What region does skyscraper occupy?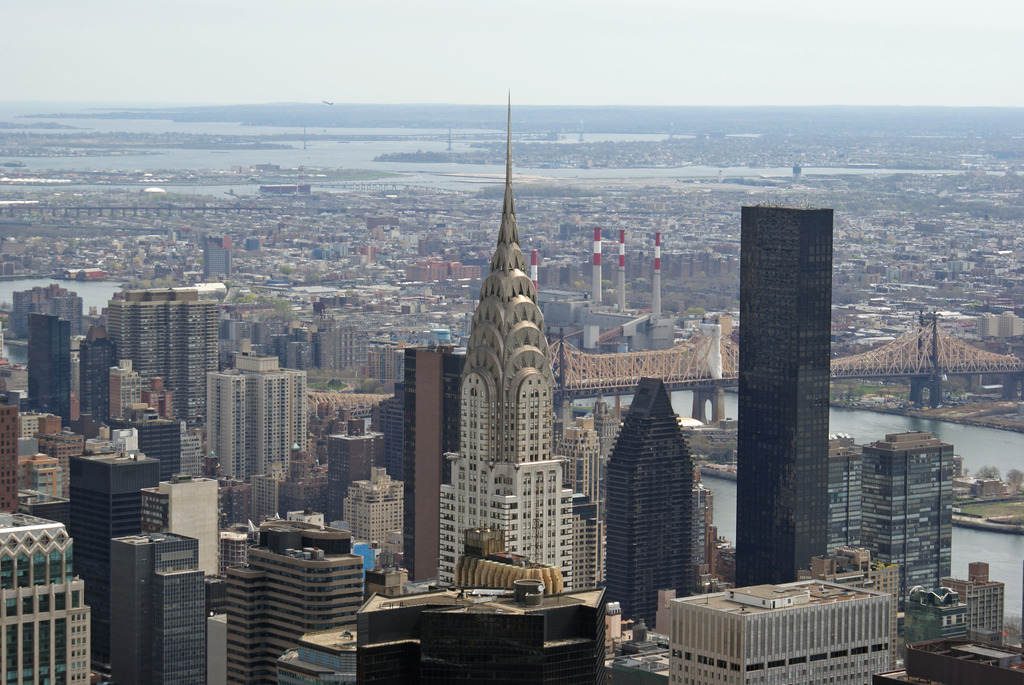
728, 197, 847, 590.
